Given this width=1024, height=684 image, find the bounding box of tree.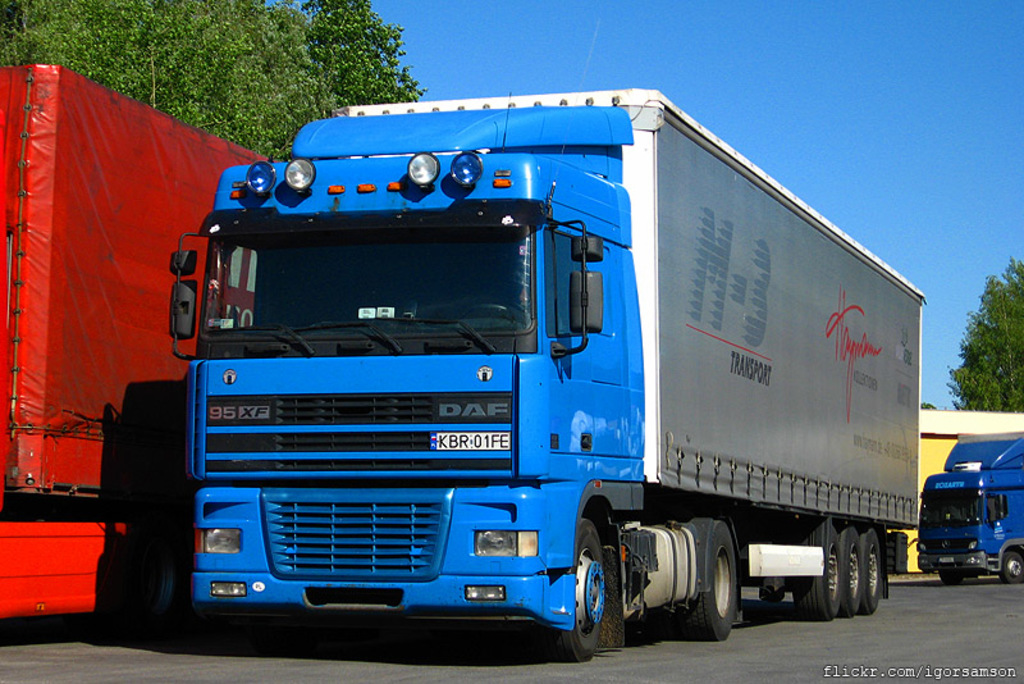
Rect(0, 0, 436, 165).
